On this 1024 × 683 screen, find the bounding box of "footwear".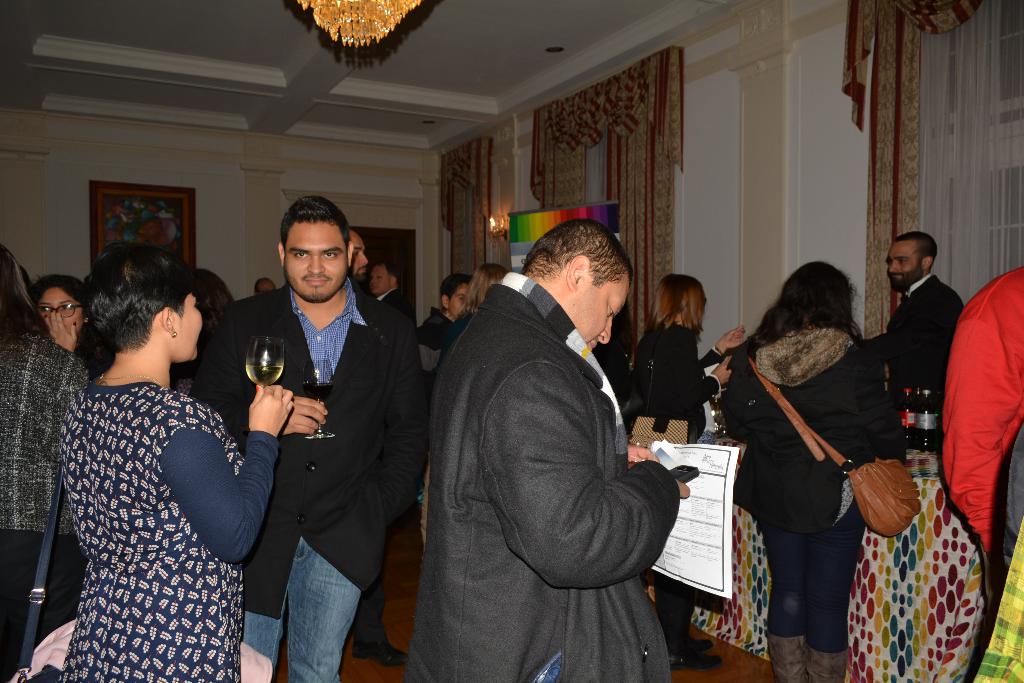
Bounding box: (x1=355, y1=591, x2=409, y2=668).
